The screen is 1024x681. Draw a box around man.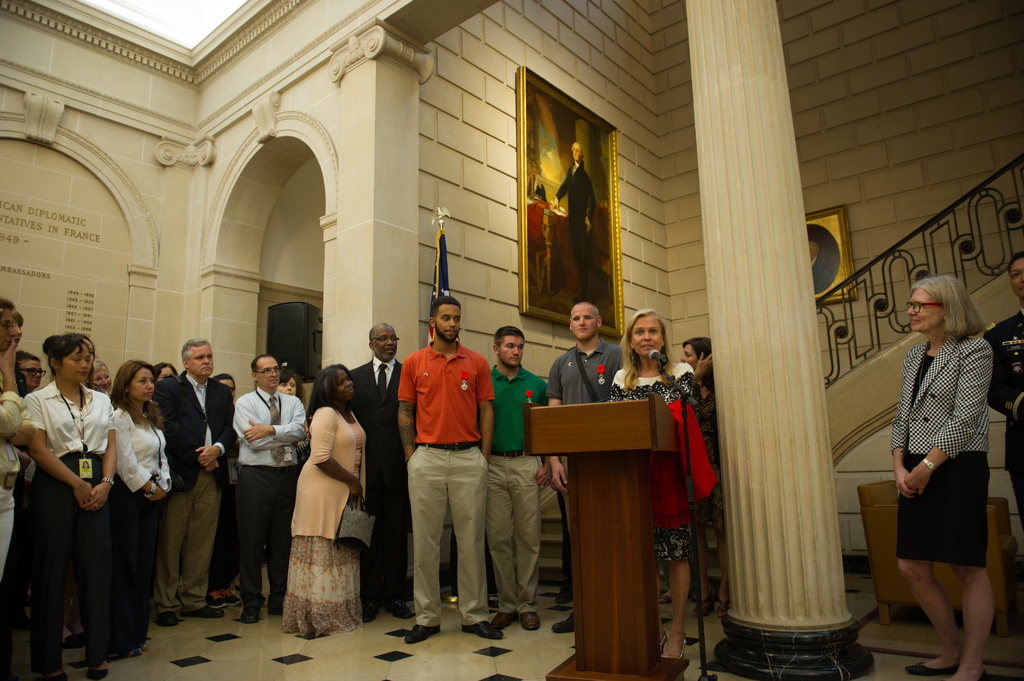
229, 353, 307, 627.
